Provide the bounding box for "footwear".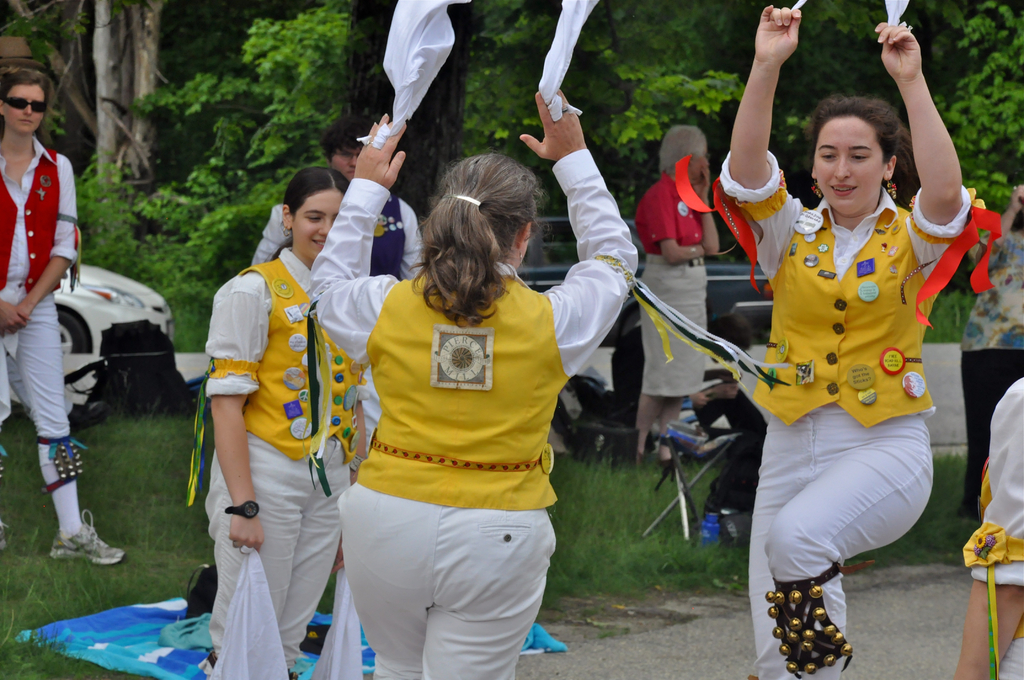
region(47, 507, 127, 566).
